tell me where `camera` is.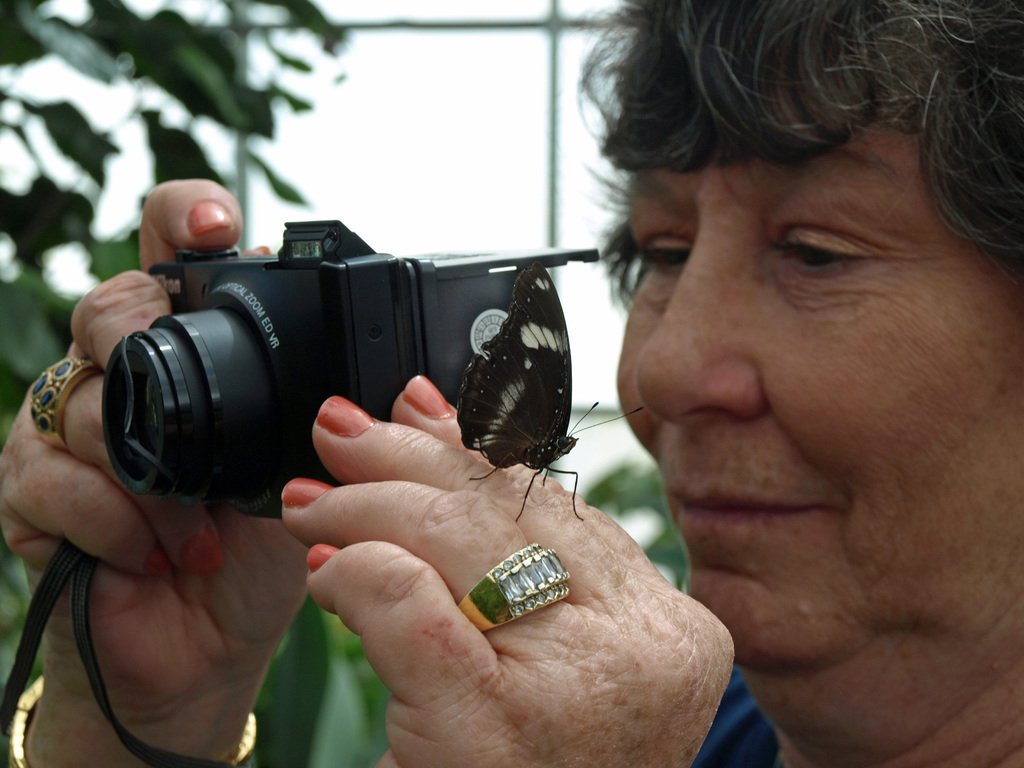
`camera` is at (96,216,600,528).
